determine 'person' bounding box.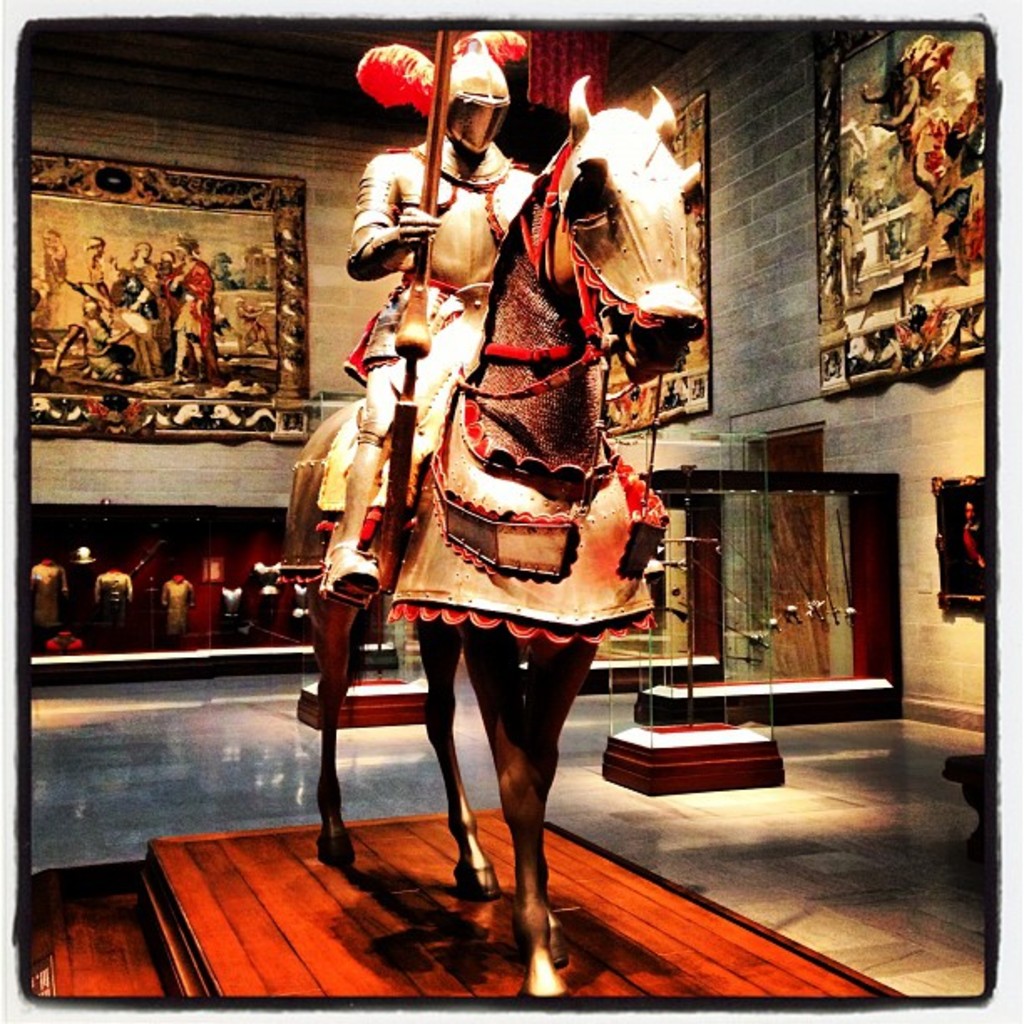
Determined: <bbox>152, 233, 209, 385</bbox>.
